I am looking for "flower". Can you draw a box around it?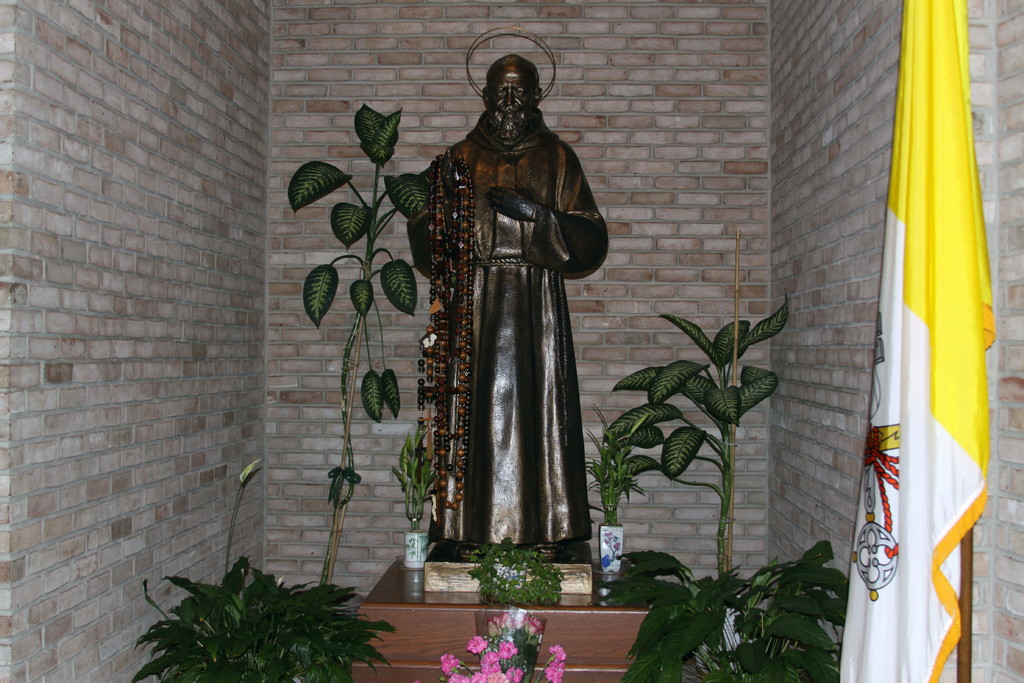
Sure, the bounding box is 545 642 566 662.
